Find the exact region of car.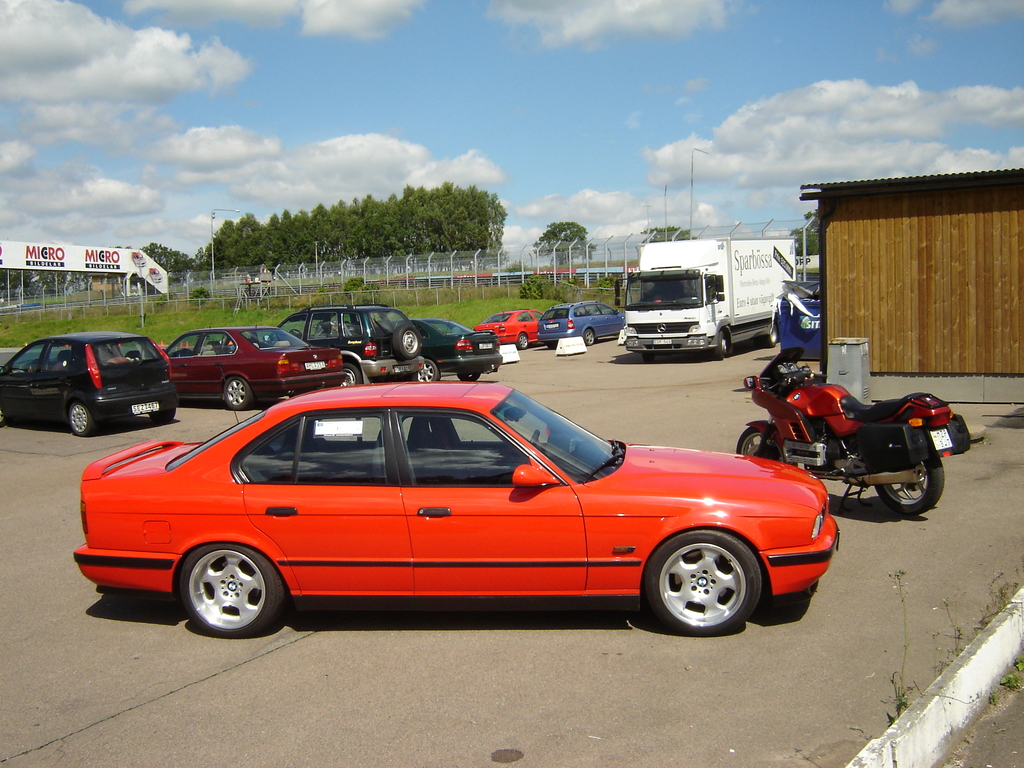
Exact region: locate(374, 315, 504, 381).
